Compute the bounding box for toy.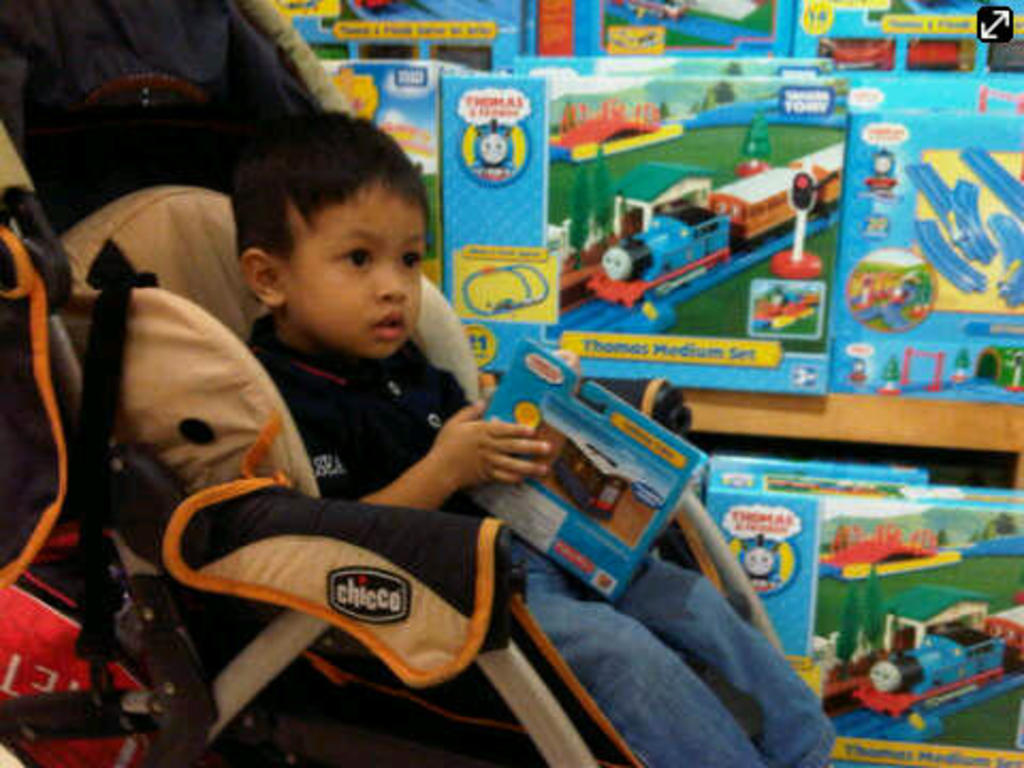
rect(582, 145, 845, 305).
